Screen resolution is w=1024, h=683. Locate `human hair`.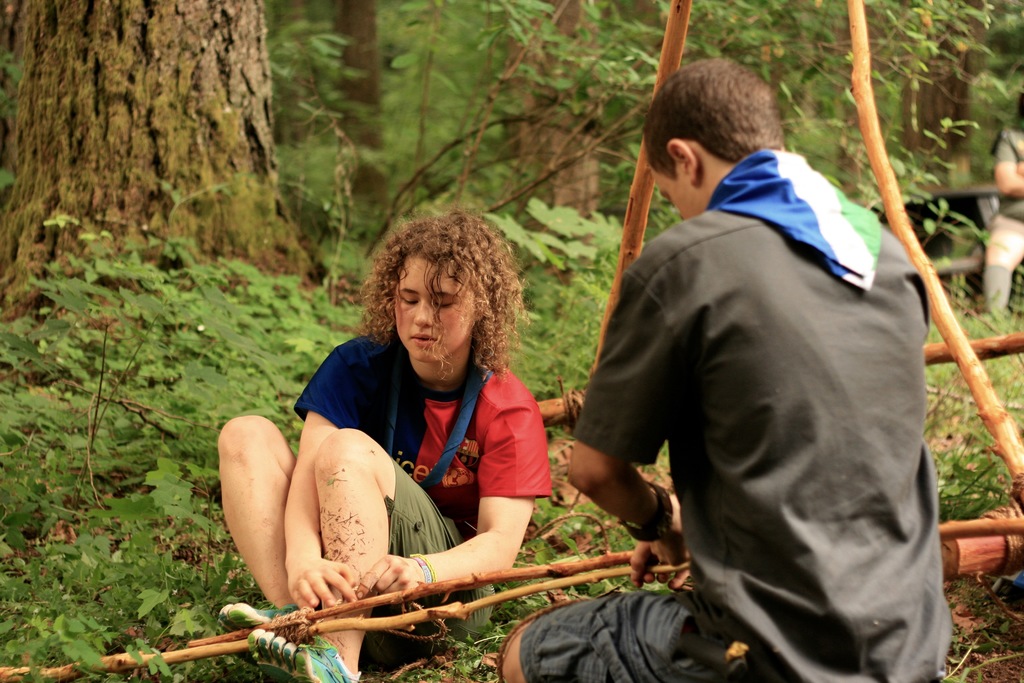
x1=372 y1=205 x2=540 y2=418.
